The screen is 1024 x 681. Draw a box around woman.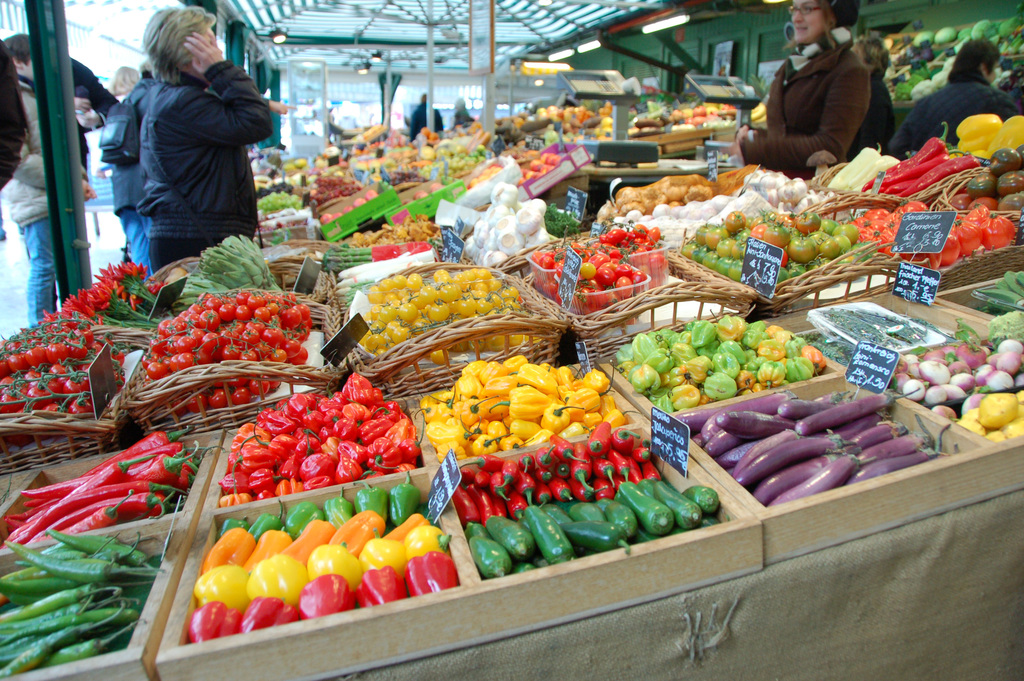
884,39,1020,164.
